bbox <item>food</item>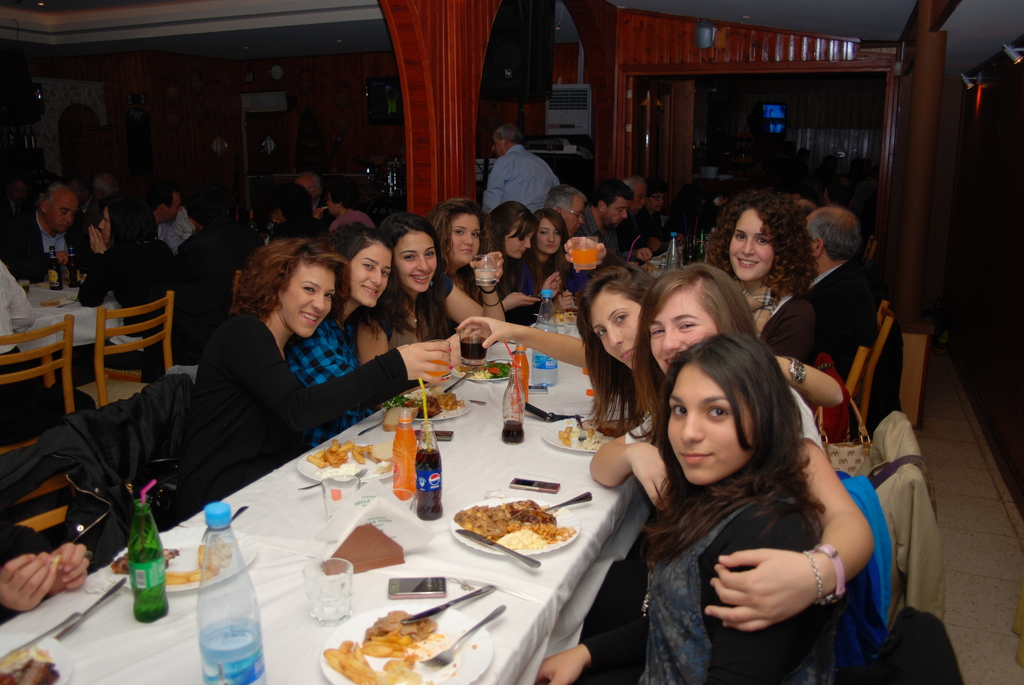
rect(383, 384, 468, 418)
